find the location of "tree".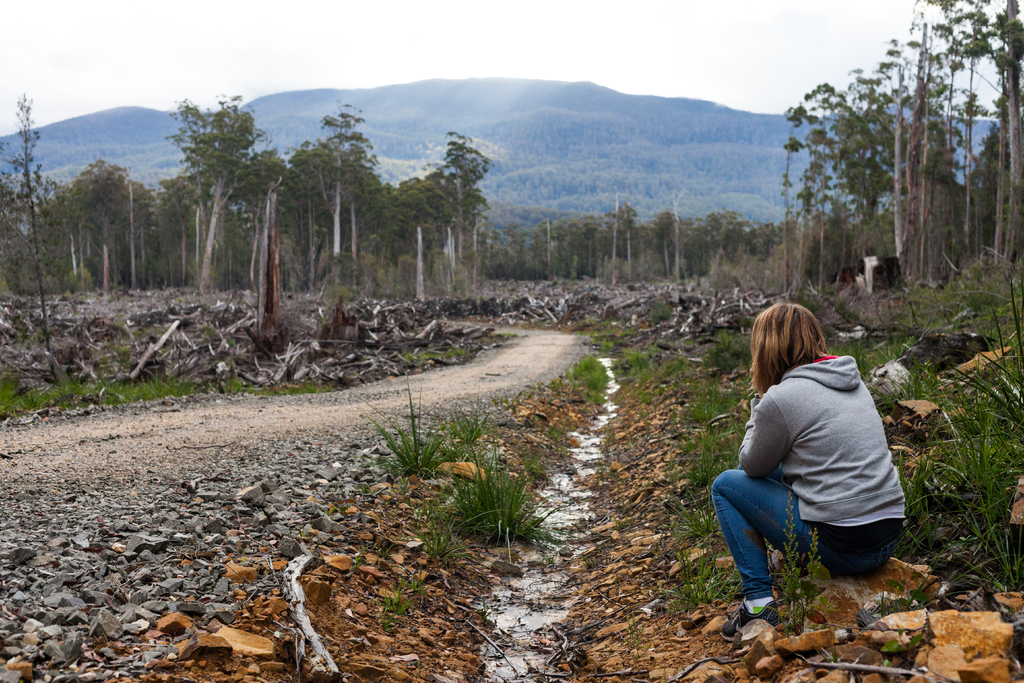
Location: {"x1": 168, "y1": 88, "x2": 276, "y2": 334}.
